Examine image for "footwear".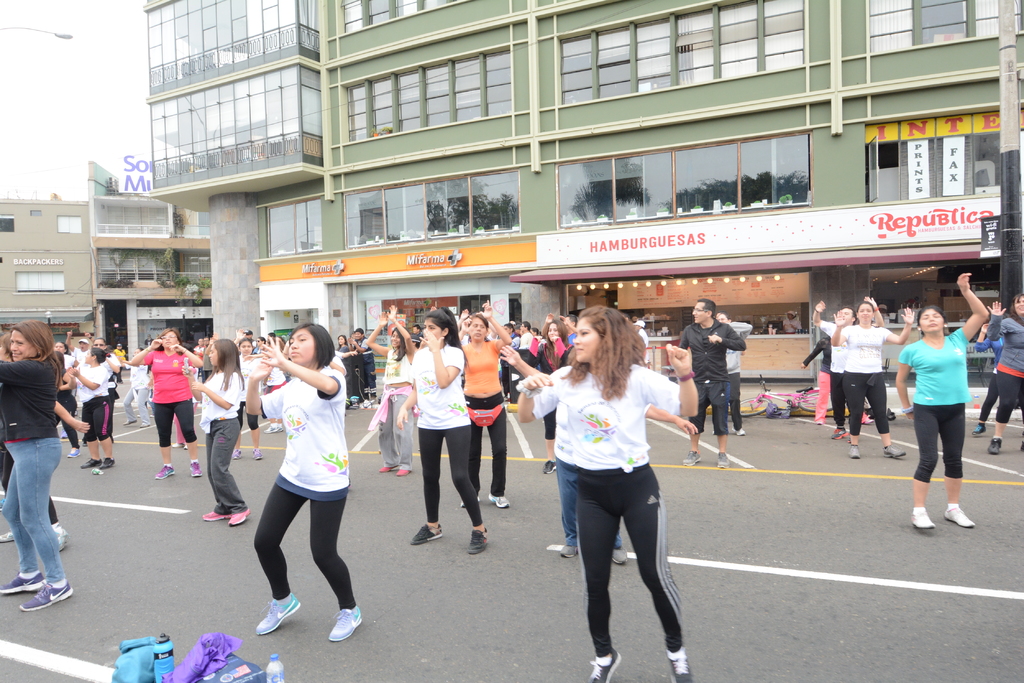
Examination result: pyautogui.locateOnScreen(986, 438, 1002, 455).
